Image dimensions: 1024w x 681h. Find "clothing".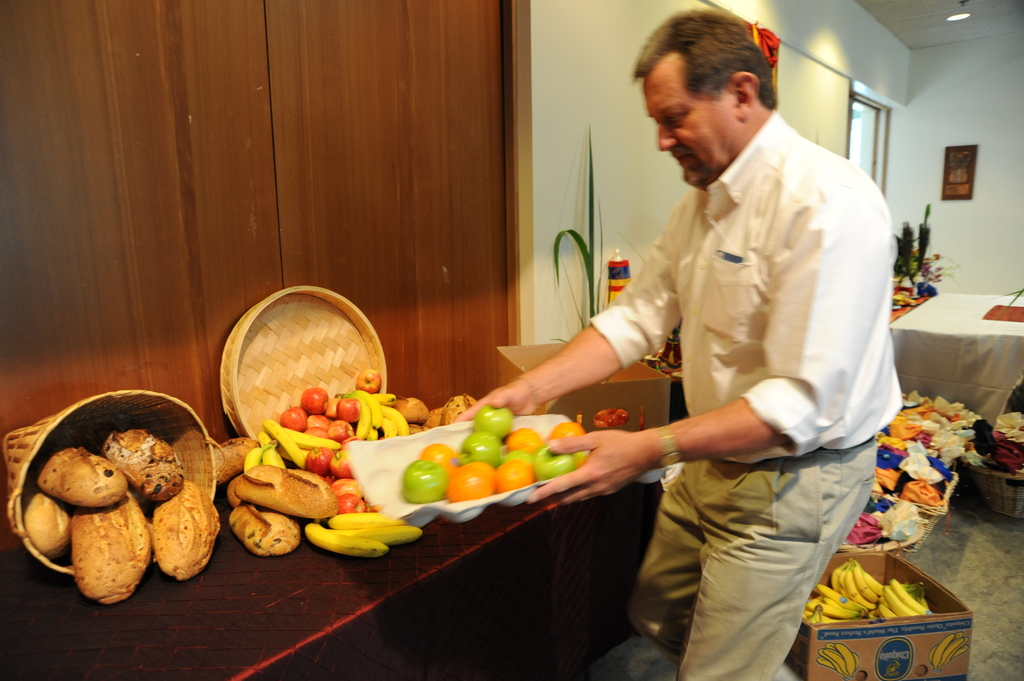
(left=577, top=87, right=907, bottom=659).
